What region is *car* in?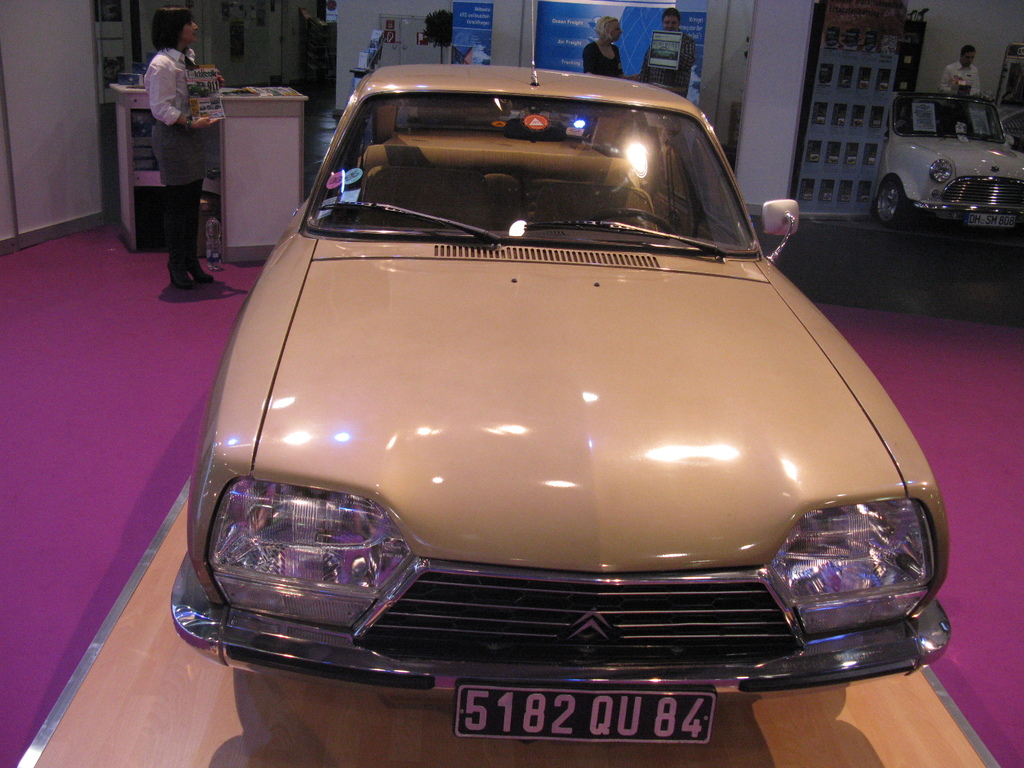
(179, 58, 918, 738).
